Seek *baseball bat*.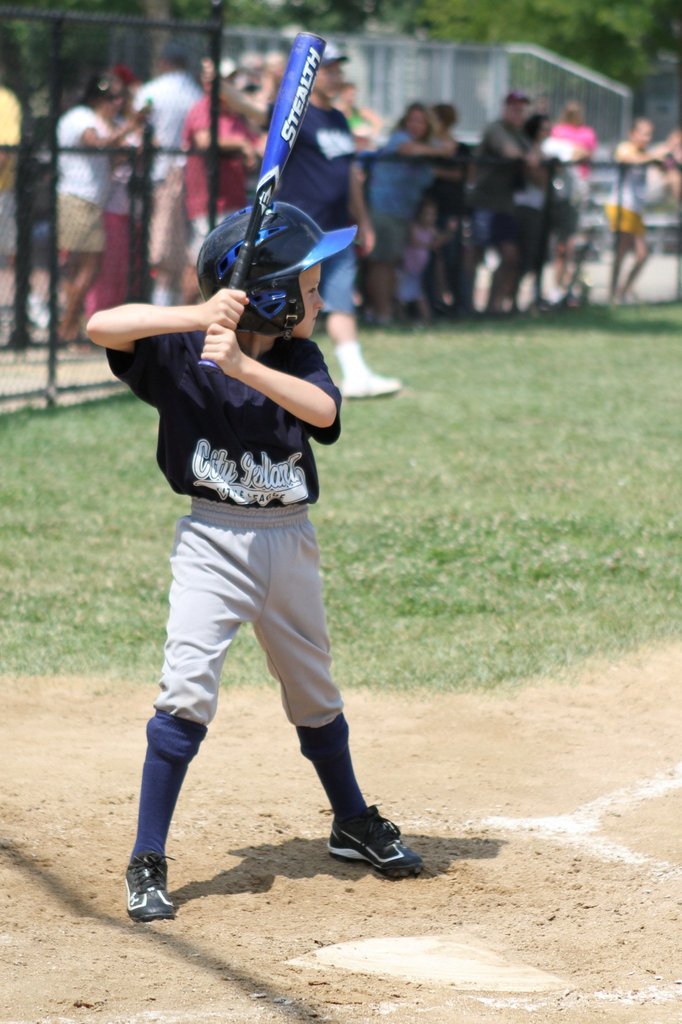
x1=194, y1=33, x2=327, y2=378.
